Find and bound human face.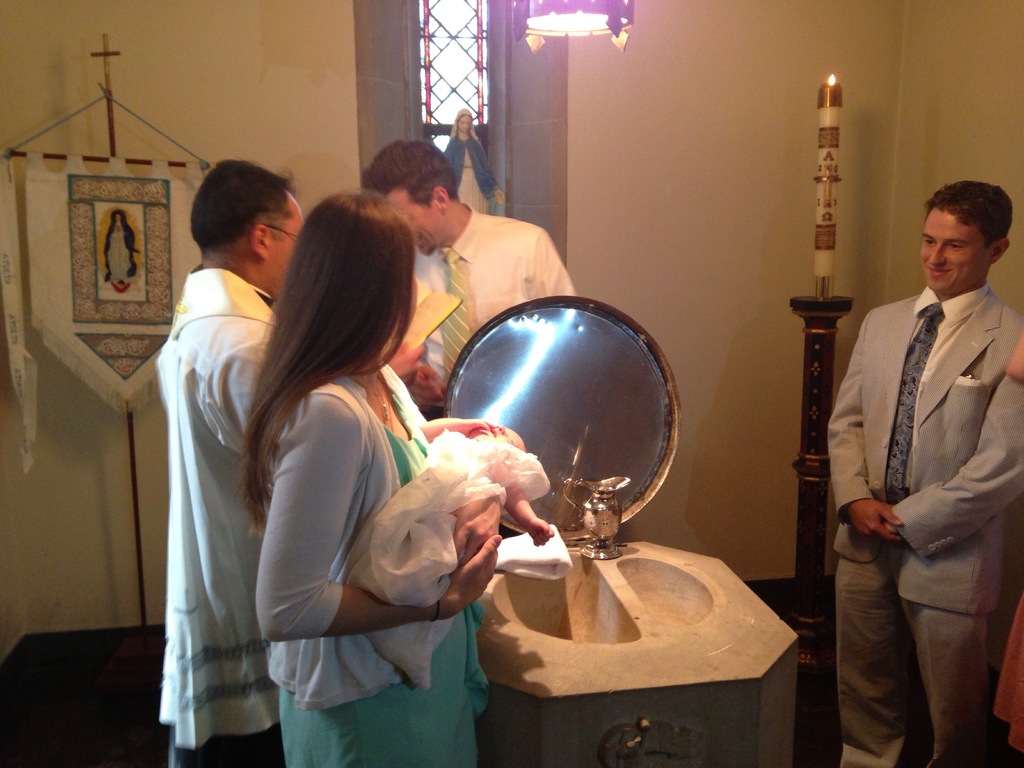
Bound: Rect(388, 191, 437, 255).
